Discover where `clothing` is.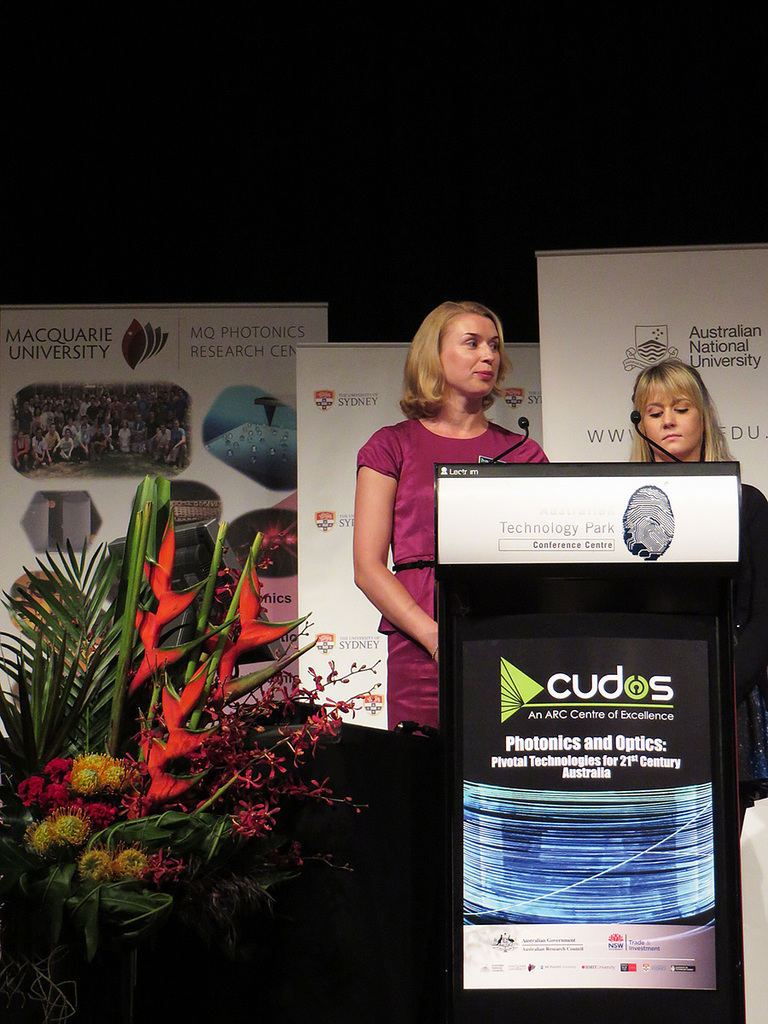
Discovered at select_region(719, 486, 765, 791).
